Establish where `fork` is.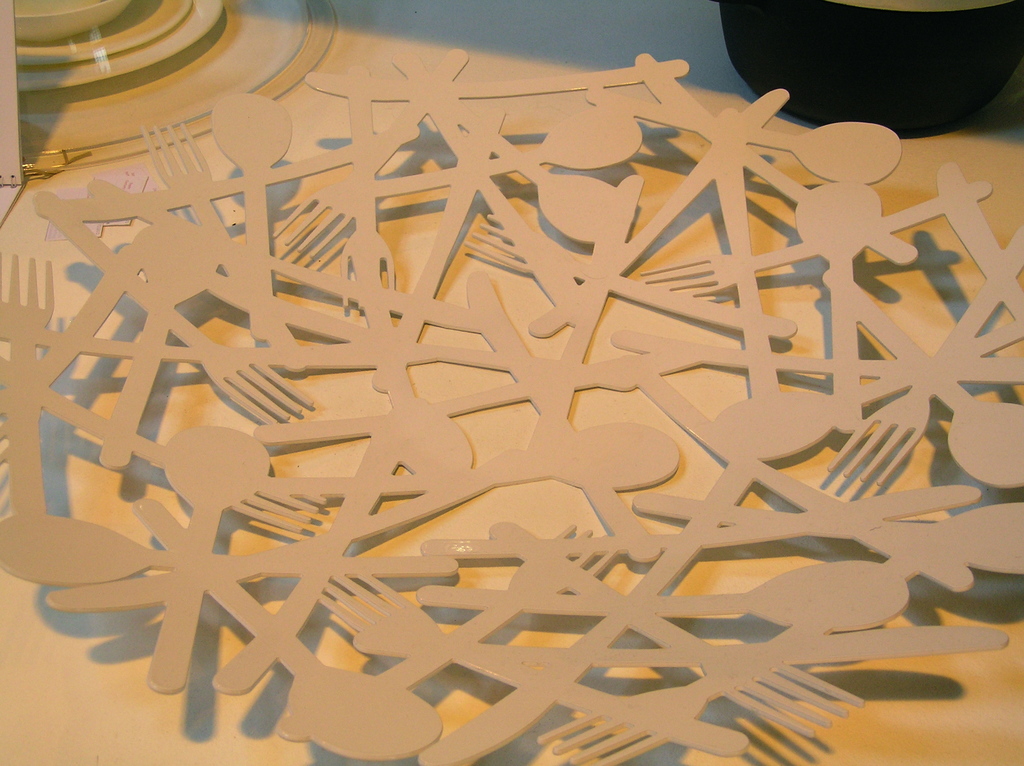
Established at 143, 124, 309, 375.
